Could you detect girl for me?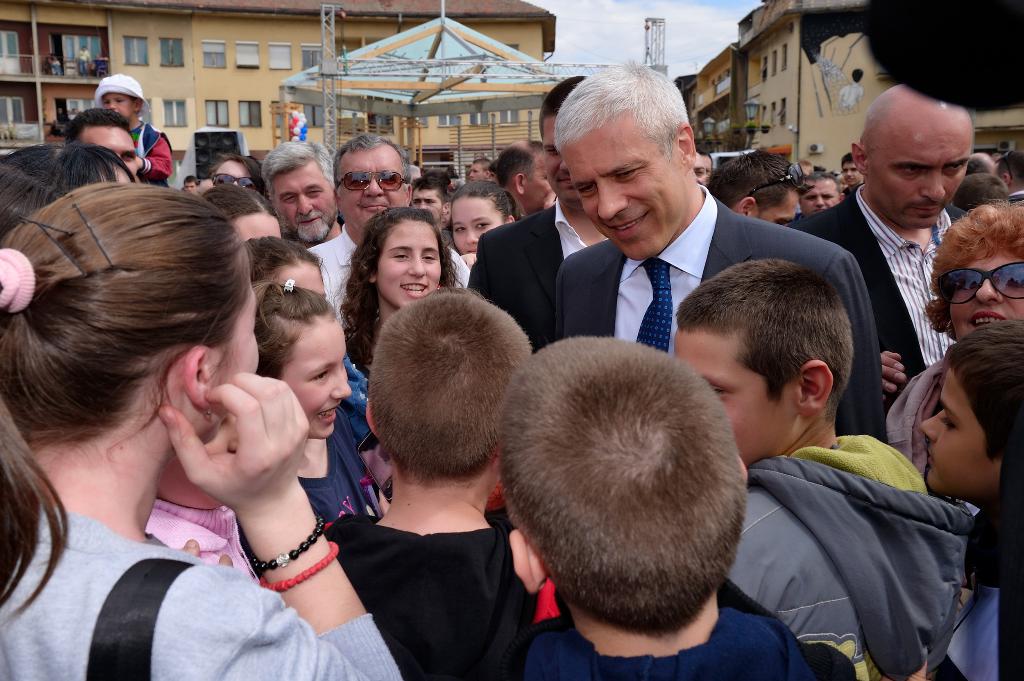
Detection result: (left=340, top=205, right=458, bottom=401).
